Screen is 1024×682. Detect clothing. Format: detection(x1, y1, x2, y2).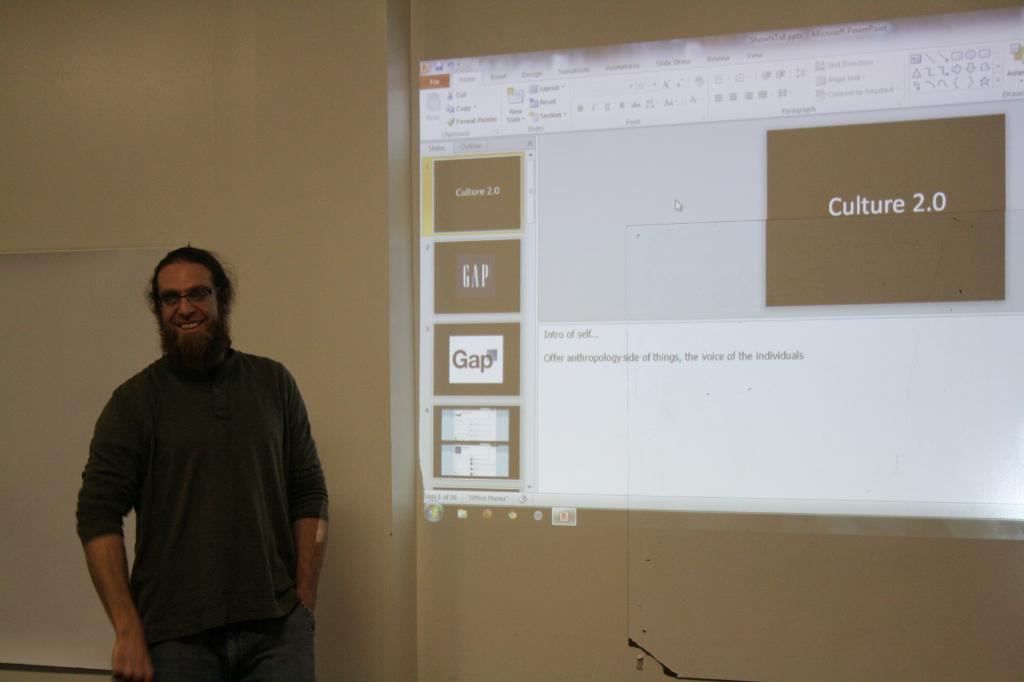
detection(74, 344, 337, 681).
